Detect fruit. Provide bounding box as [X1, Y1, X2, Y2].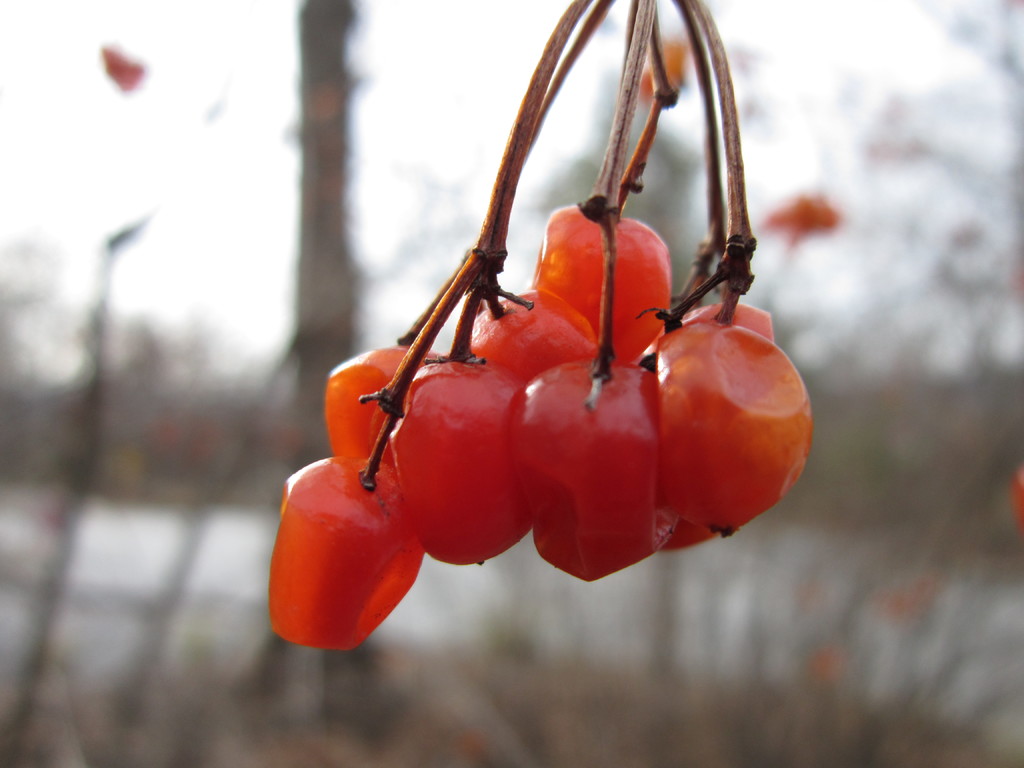
[328, 341, 428, 474].
